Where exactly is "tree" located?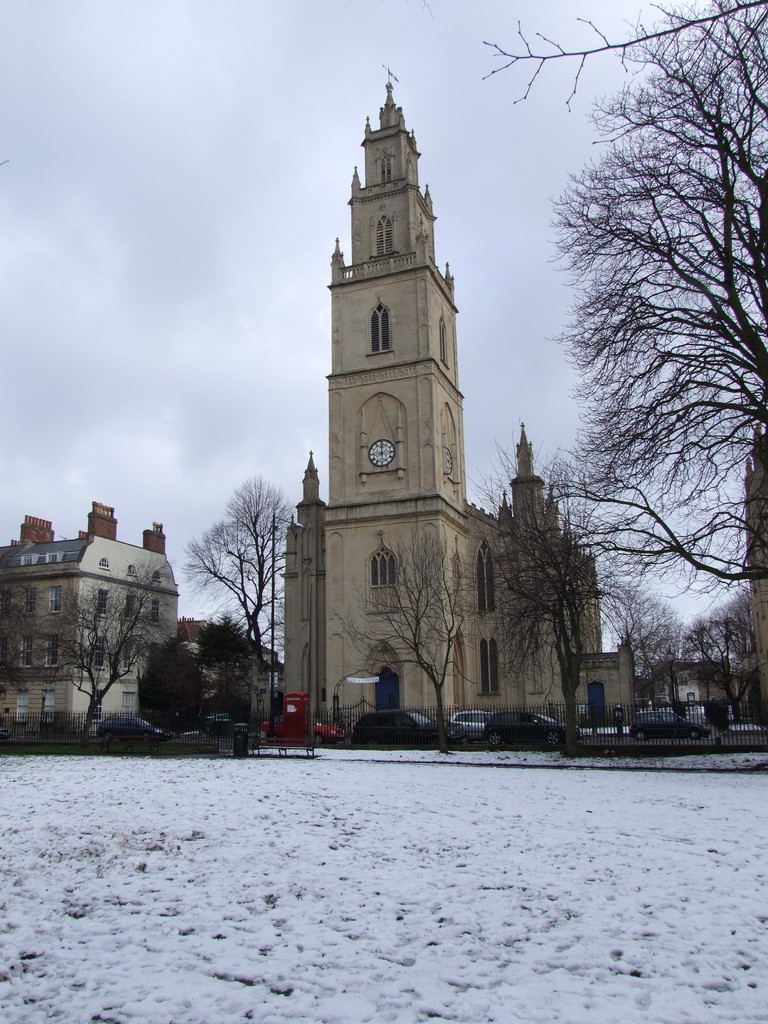
Its bounding box is locate(483, 431, 600, 722).
